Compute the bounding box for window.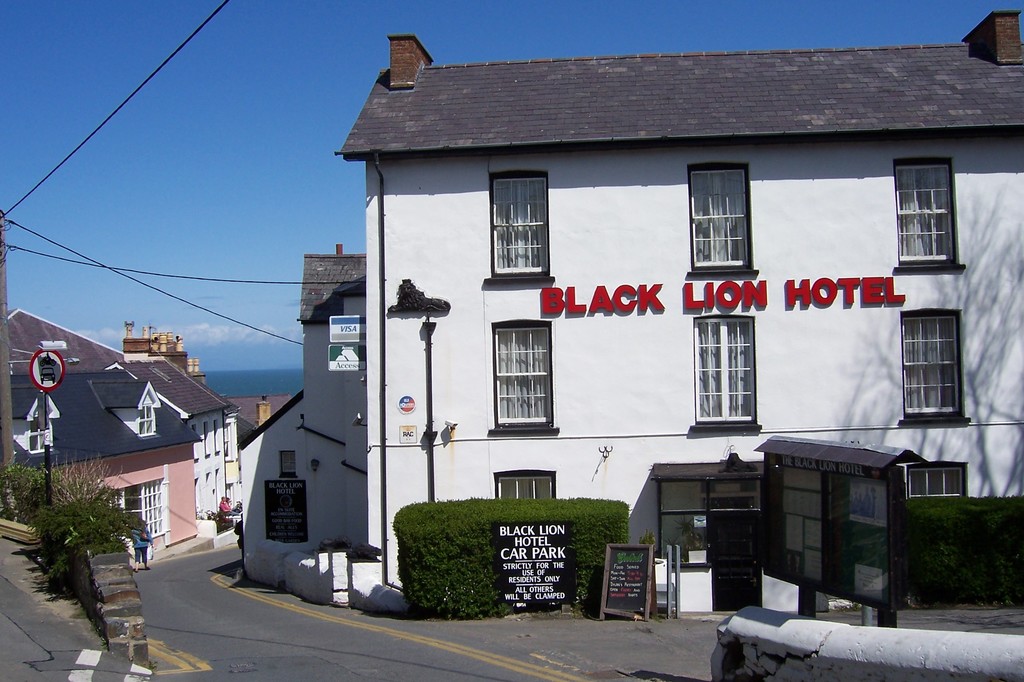
494/324/553/424.
